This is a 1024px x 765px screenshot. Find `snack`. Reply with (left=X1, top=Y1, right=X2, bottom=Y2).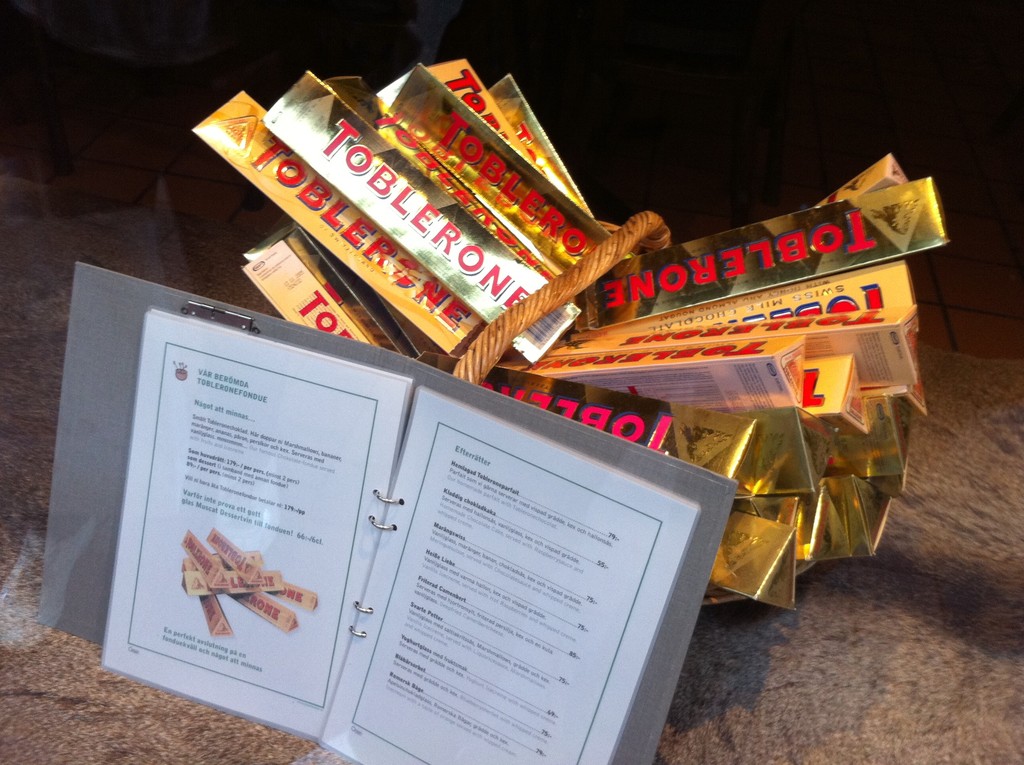
(left=572, top=176, right=950, bottom=338).
